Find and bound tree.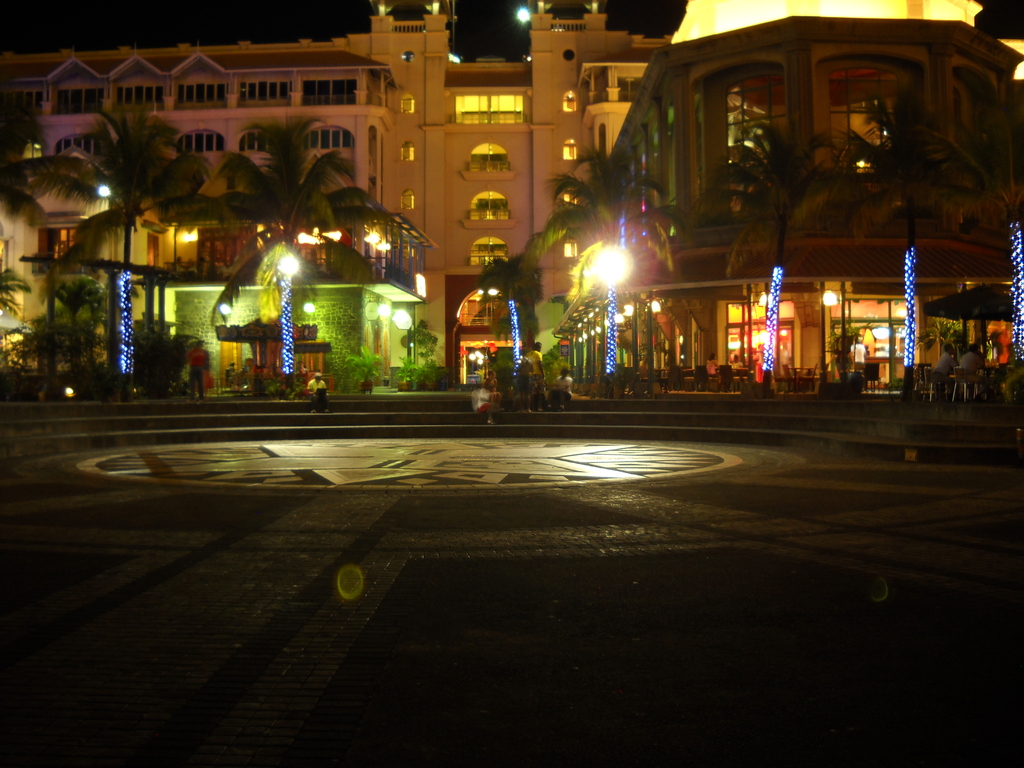
Bound: (left=699, top=113, right=866, bottom=401).
